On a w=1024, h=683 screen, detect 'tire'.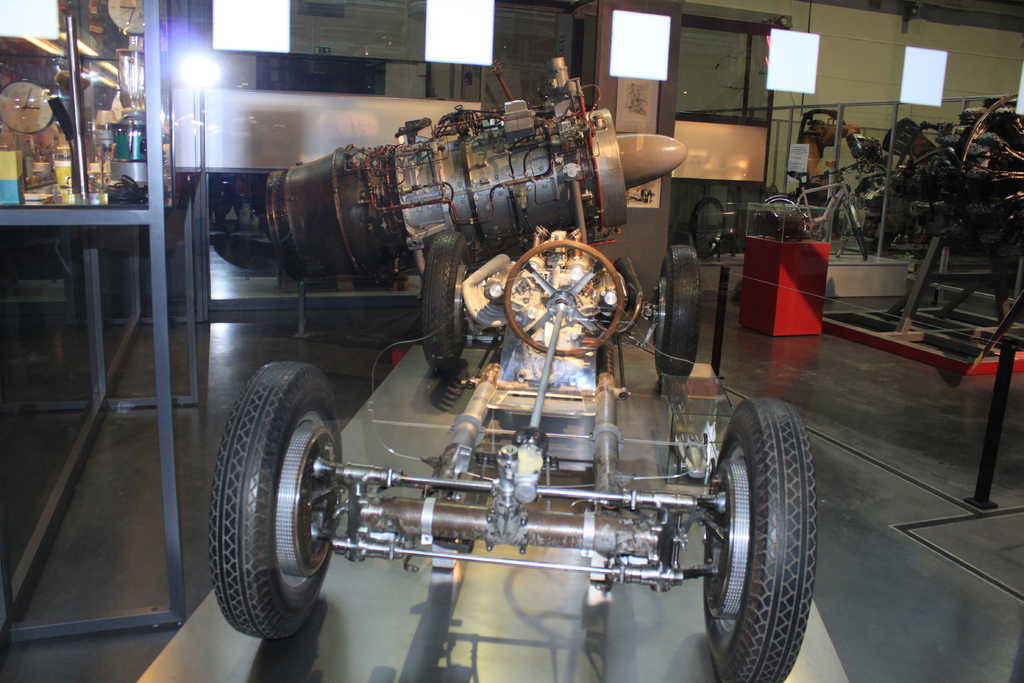
[left=208, top=356, right=353, bottom=645].
